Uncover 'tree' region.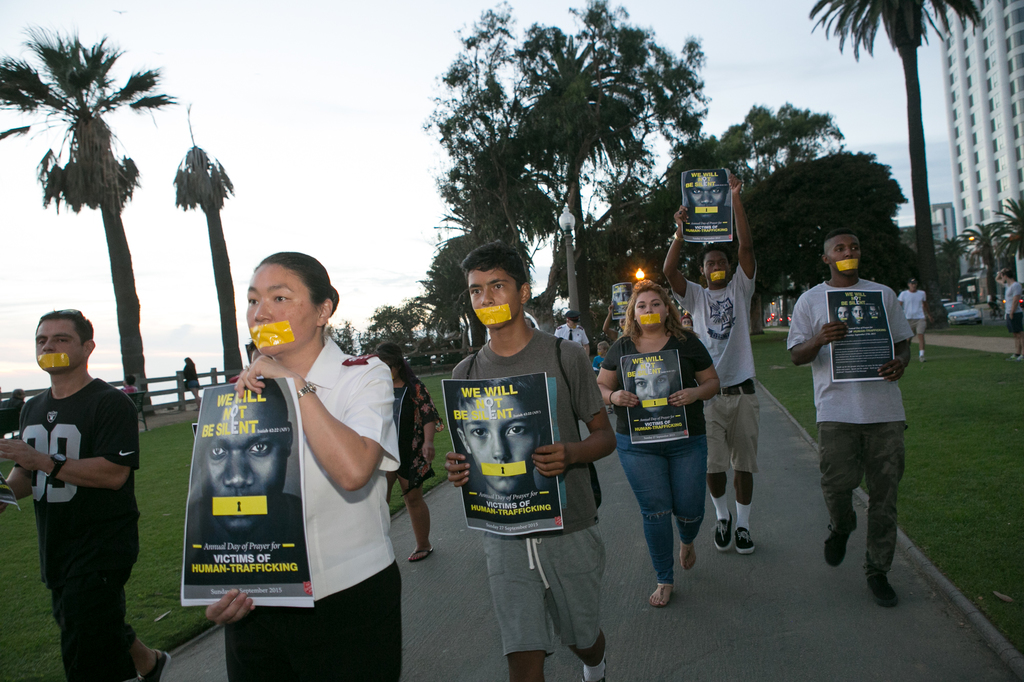
Uncovered: <region>748, 97, 853, 201</region>.
